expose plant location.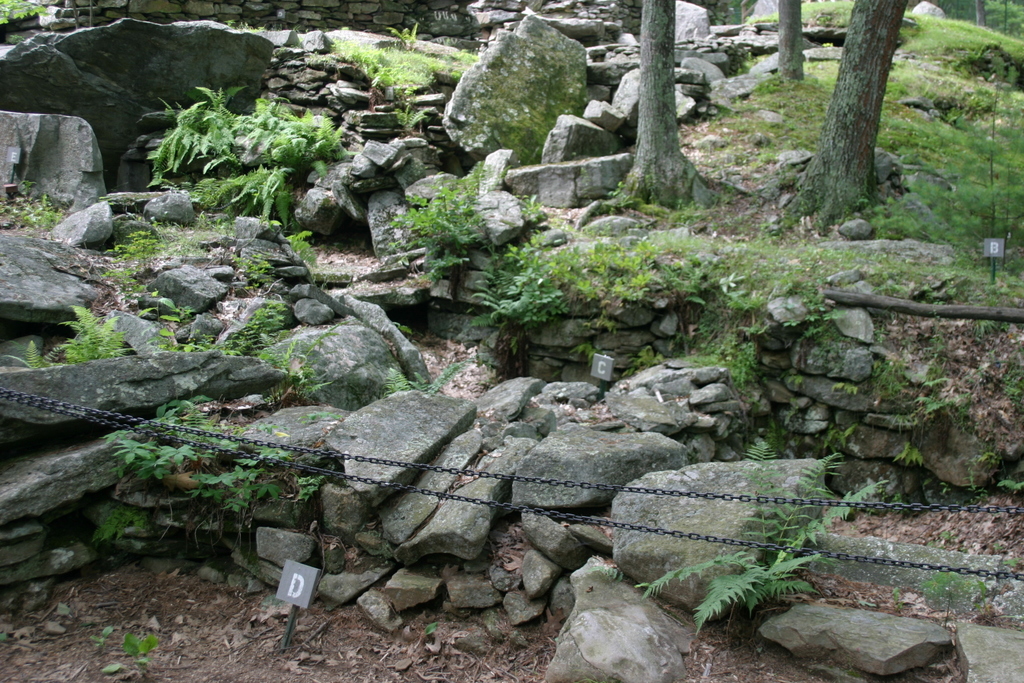
Exposed at (x1=219, y1=296, x2=290, y2=360).
